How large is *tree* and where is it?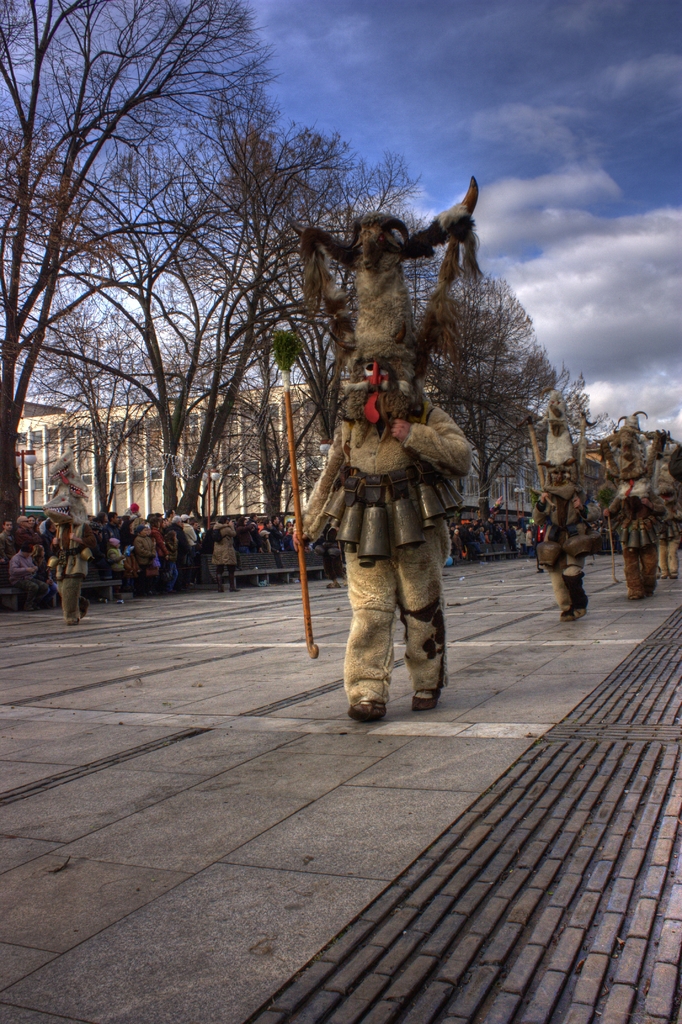
Bounding box: [left=428, top=196, right=569, bottom=574].
